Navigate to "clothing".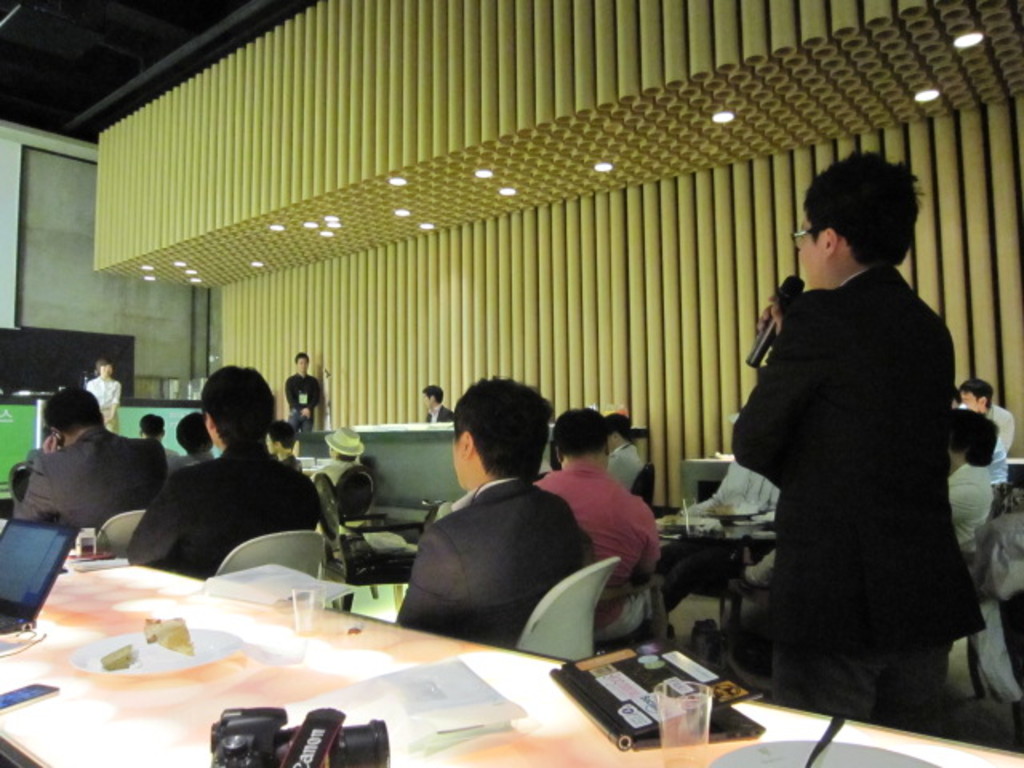
Navigation target: detection(712, 194, 987, 733).
